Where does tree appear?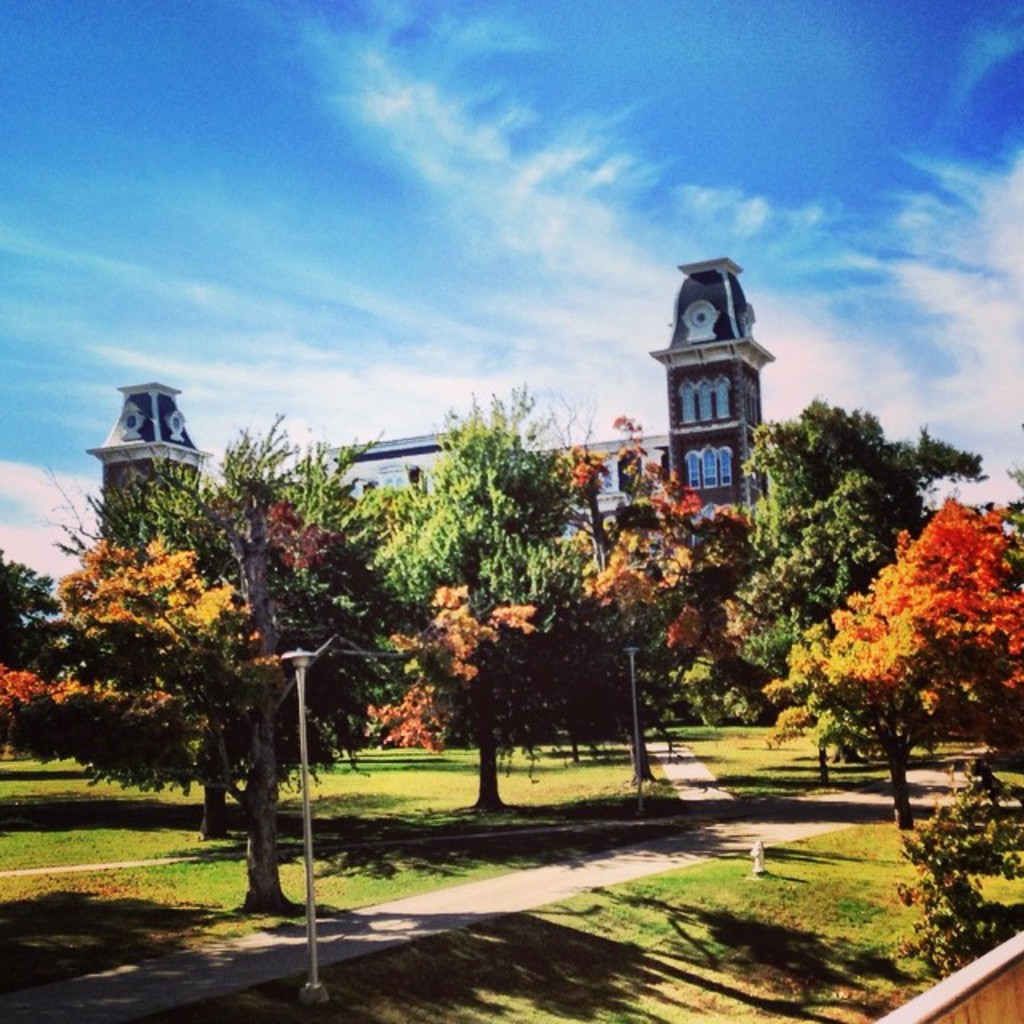
Appears at region(760, 472, 1022, 842).
